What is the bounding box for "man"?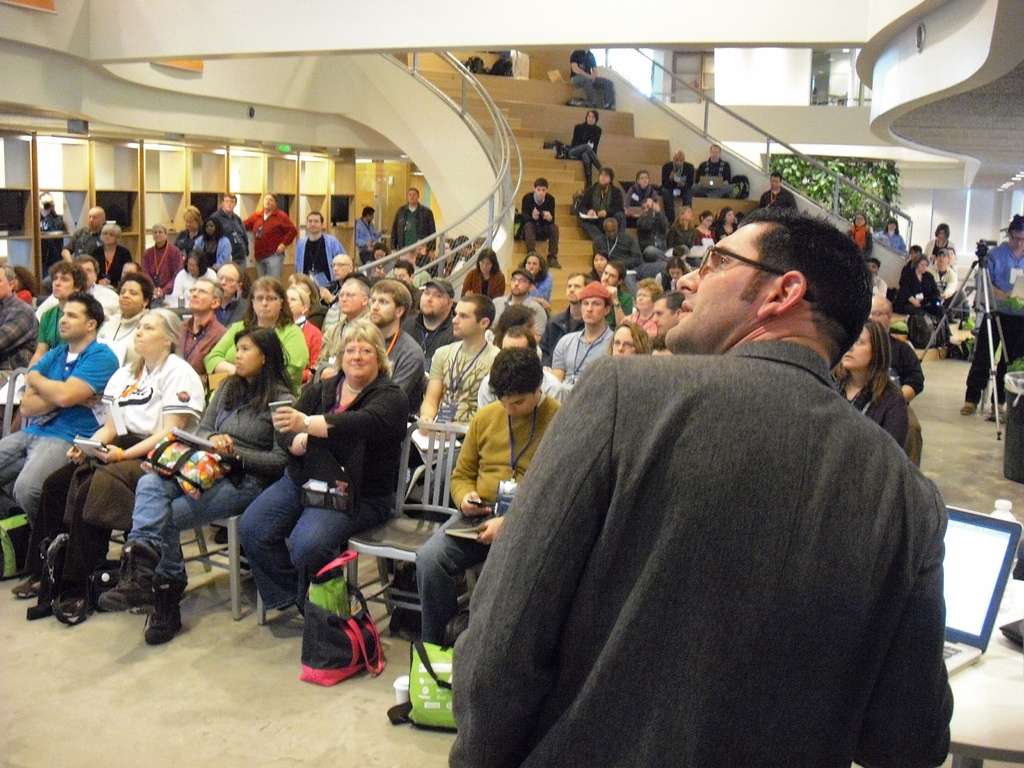
x1=441 y1=216 x2=950 y2=767.
